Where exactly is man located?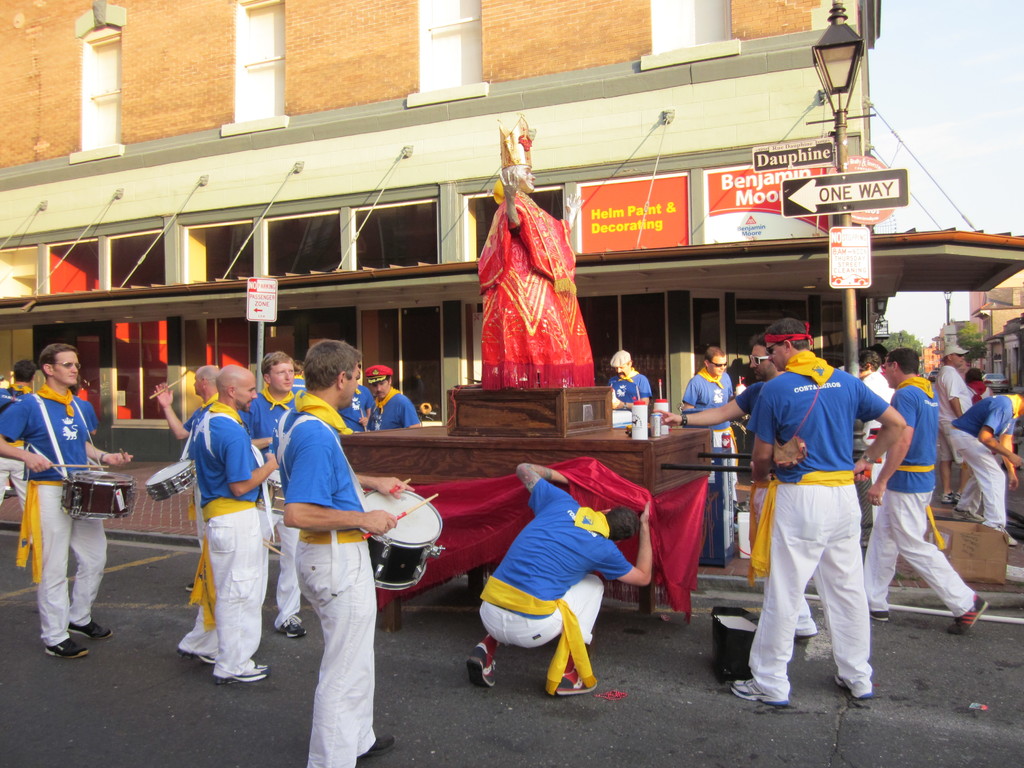
Its bounding box is bbox=[291, 355, 309, 393].
